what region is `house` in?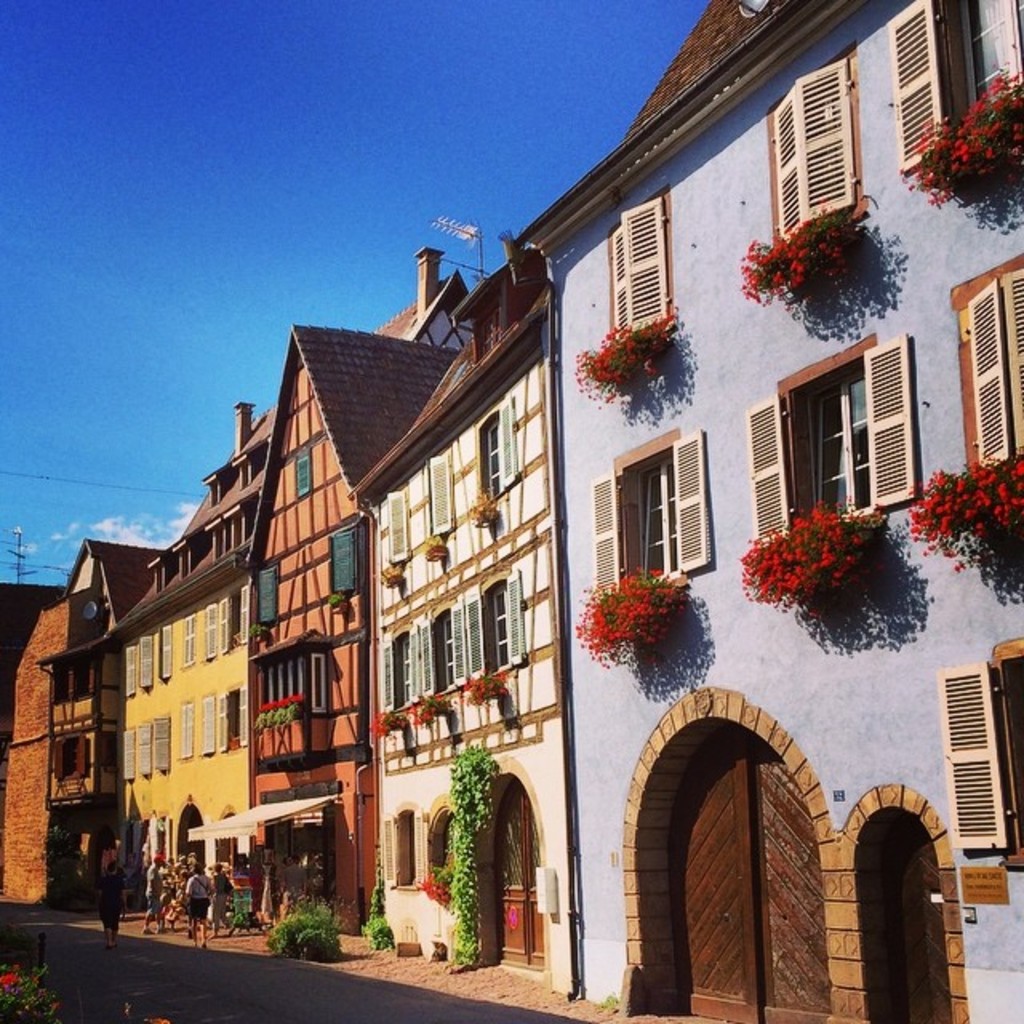
pyautogui.locateOnScreen(358, 237, 557, 989).
